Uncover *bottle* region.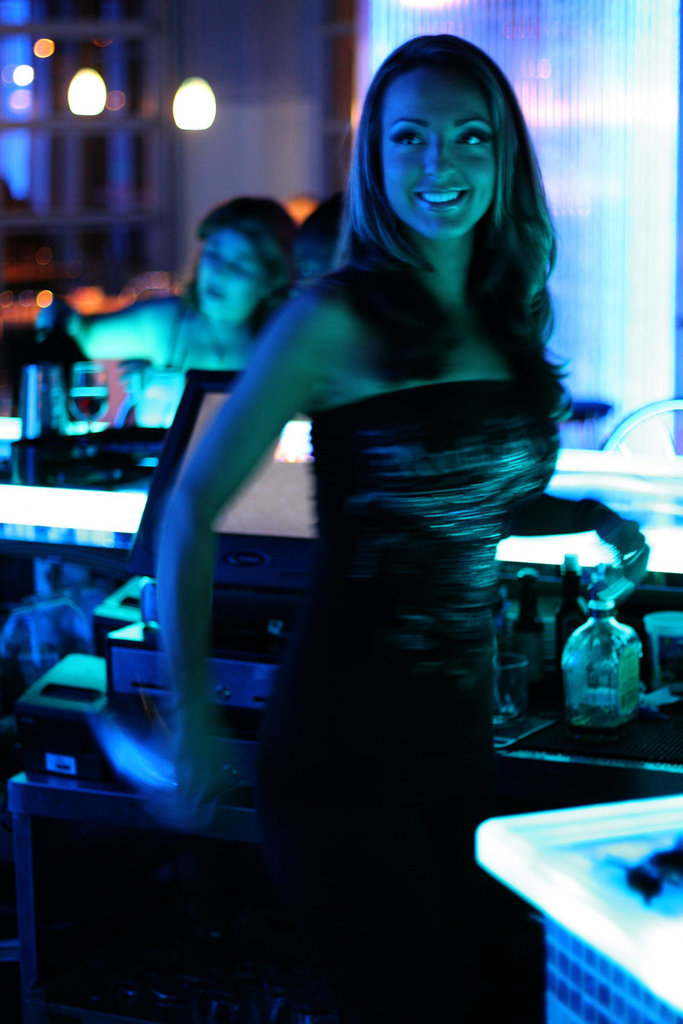
Uncovered: 547,577,662,753.
